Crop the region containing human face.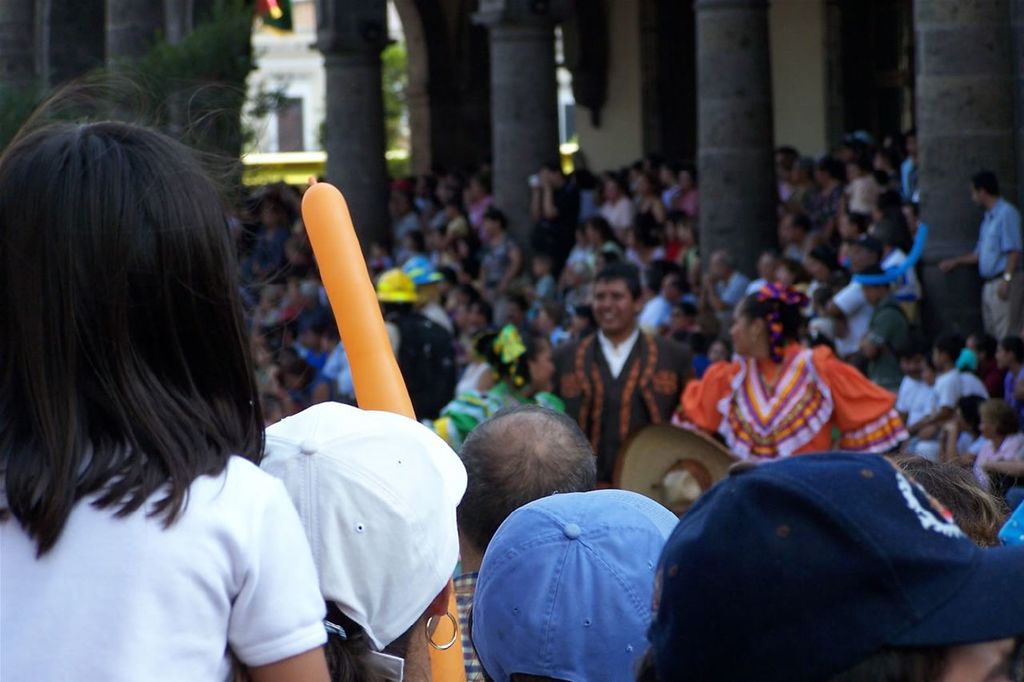
Crop region: 592 280 635 331.
